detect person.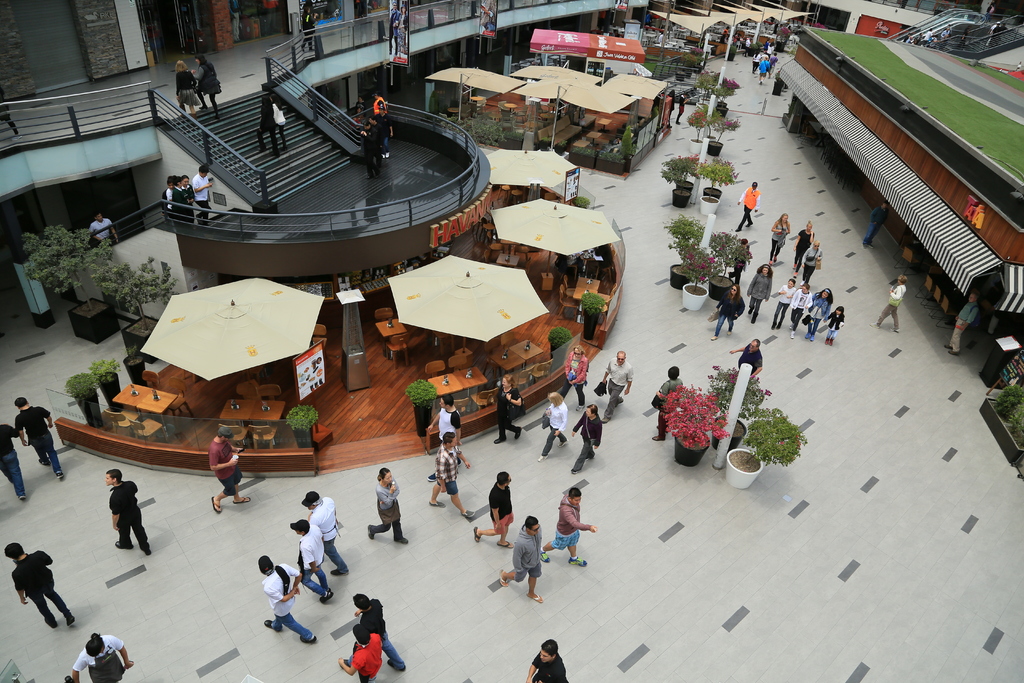
Detected at box=[68, 632, 135, 682].
